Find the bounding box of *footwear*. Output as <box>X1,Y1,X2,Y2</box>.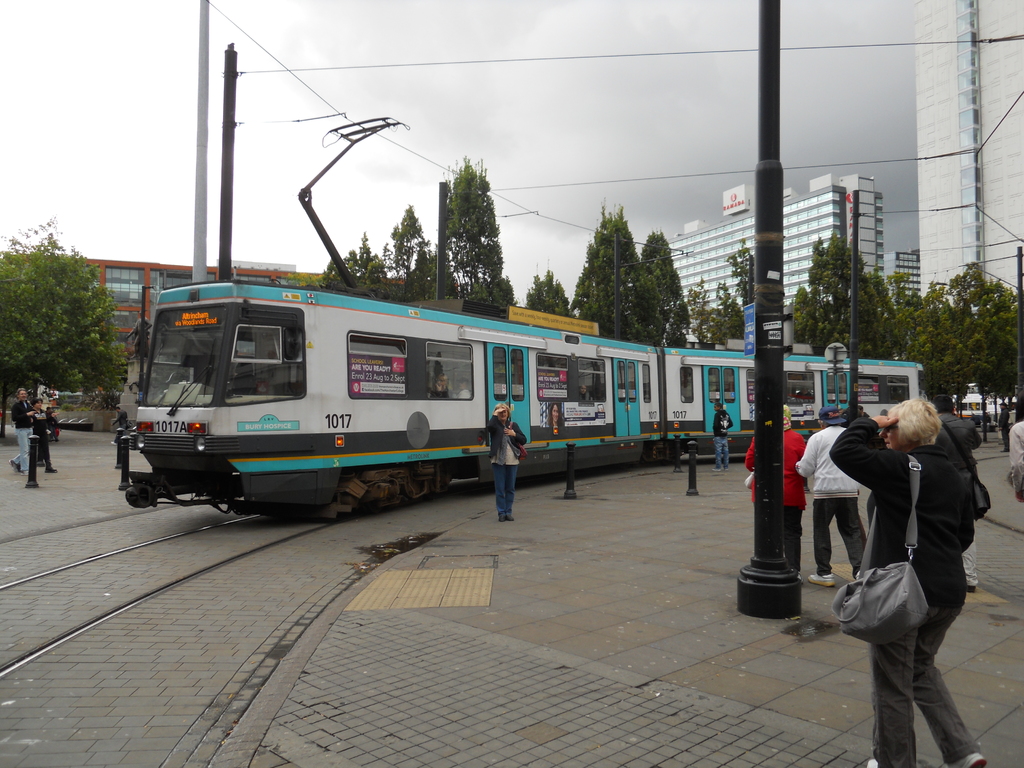
<box>44,467,57,474</box>.
